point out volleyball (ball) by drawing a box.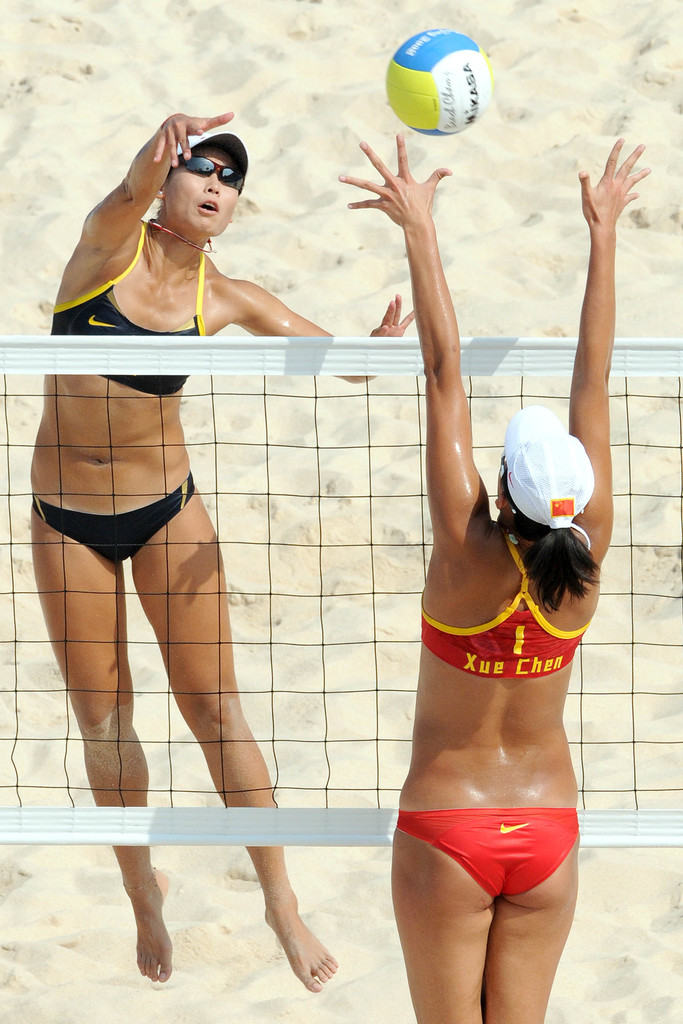
<bbox>383, 23, 493, 137</bbox>.
